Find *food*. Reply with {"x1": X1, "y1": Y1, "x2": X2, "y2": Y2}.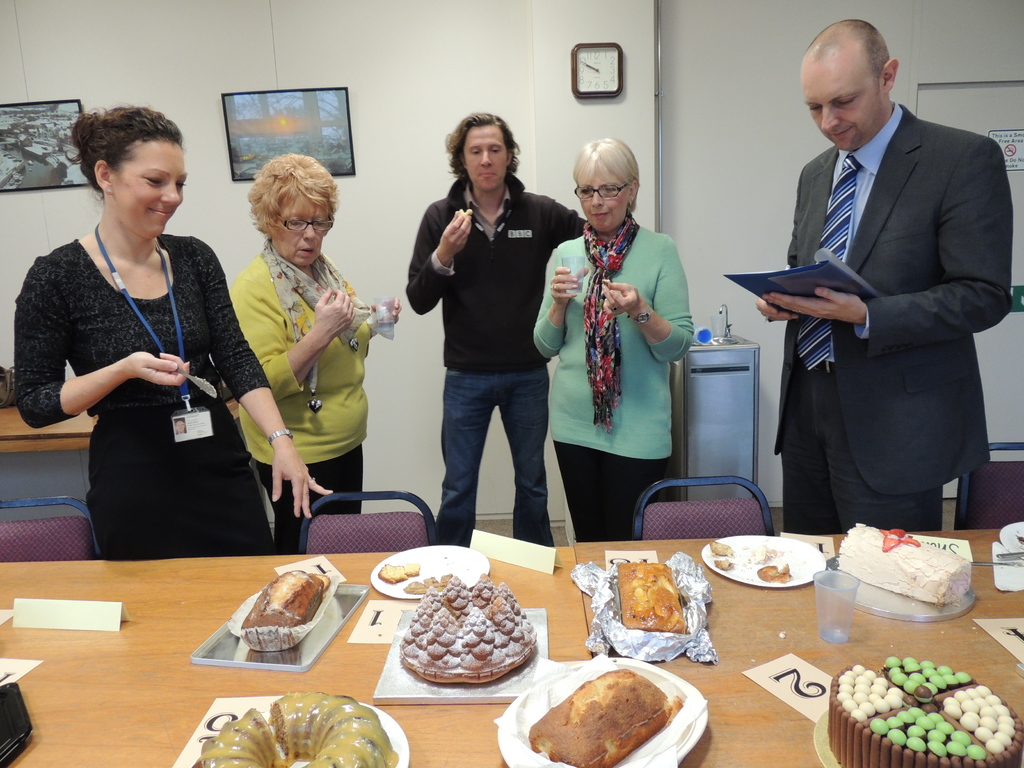
{"x1": 973, "y1": 726, "x2": 989, "y2": 740}.
